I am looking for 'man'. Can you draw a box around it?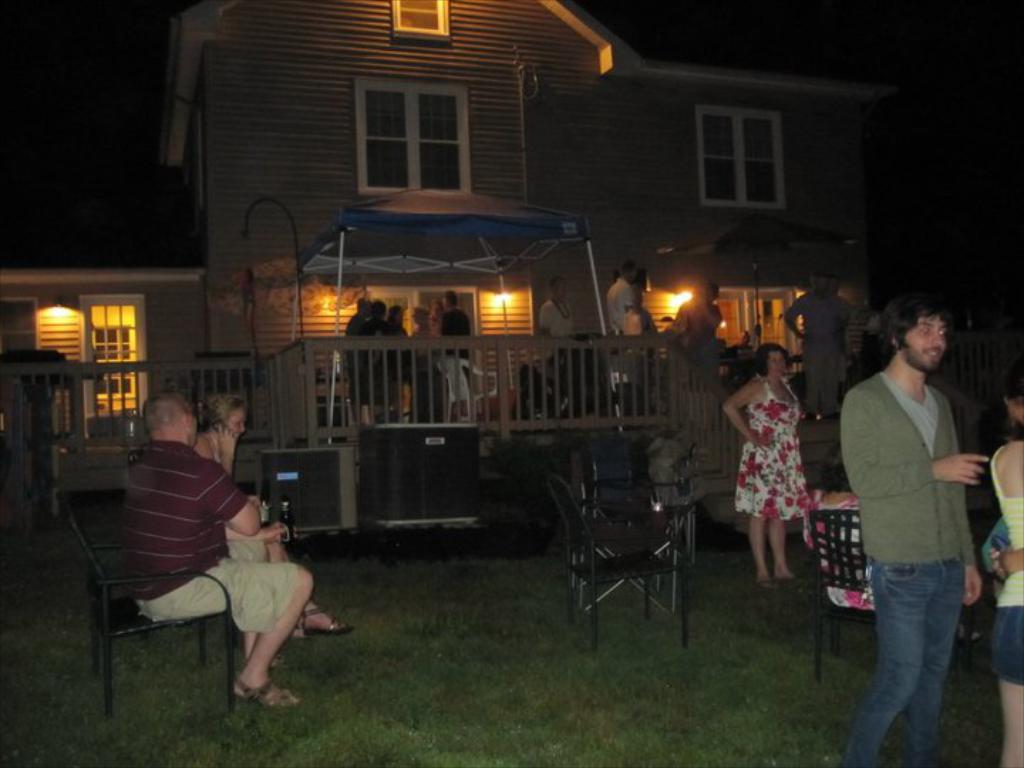
Sure, the bounding box is <box>784,272,852,418</box>.
